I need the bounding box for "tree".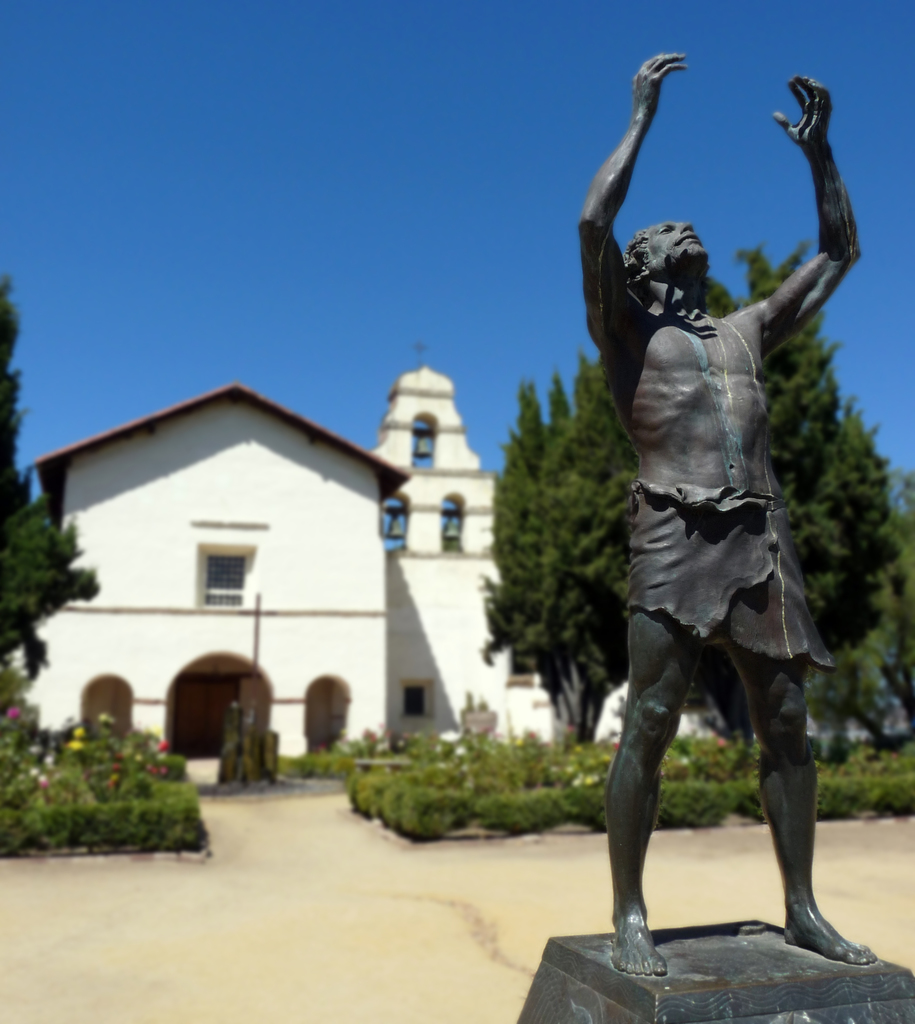
Here it is: {"left": 469, "top": 344, "right": 623, "bottom": 756}.
